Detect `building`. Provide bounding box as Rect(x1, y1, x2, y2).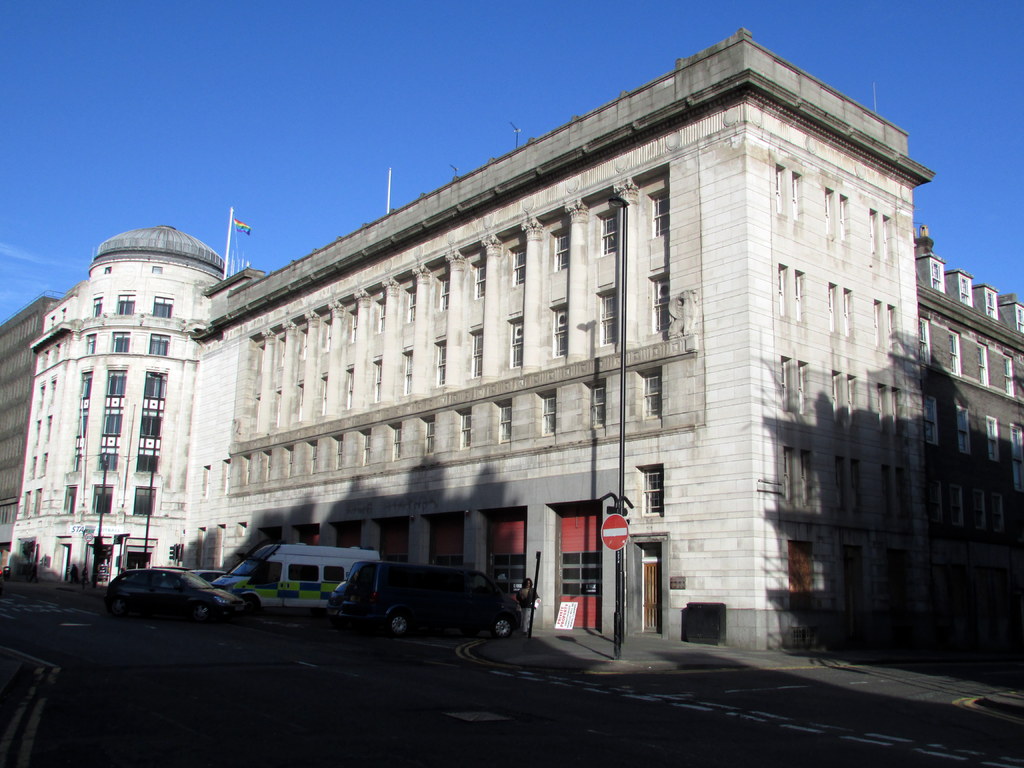
Rect(0, 294, 58, 561).
